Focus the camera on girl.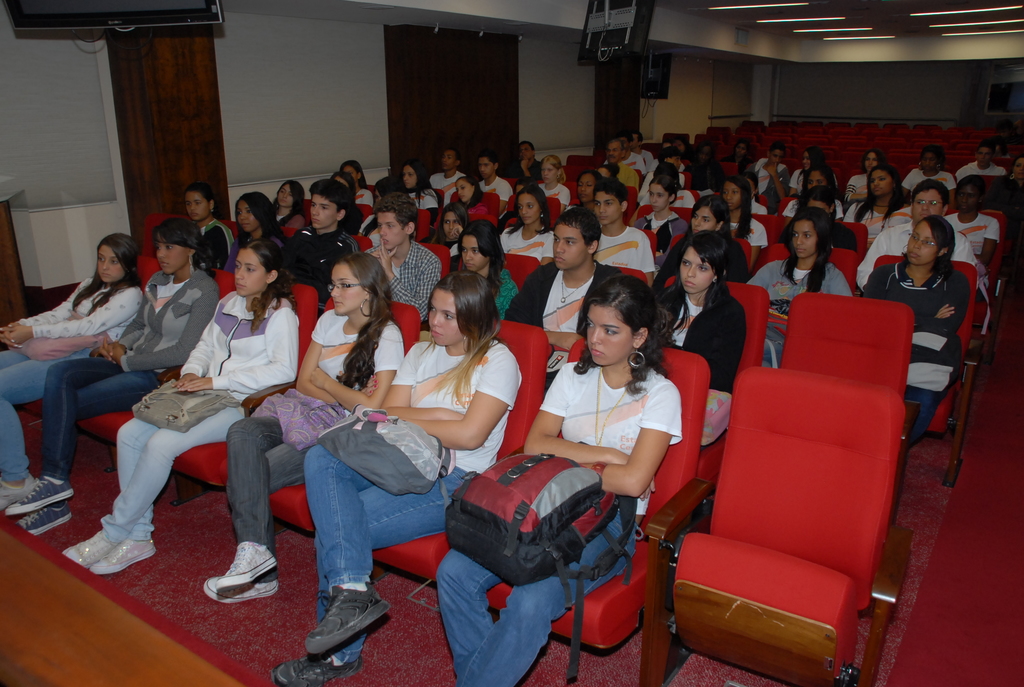
Focus region: left=0, top=232, right=143, bottom=507.
